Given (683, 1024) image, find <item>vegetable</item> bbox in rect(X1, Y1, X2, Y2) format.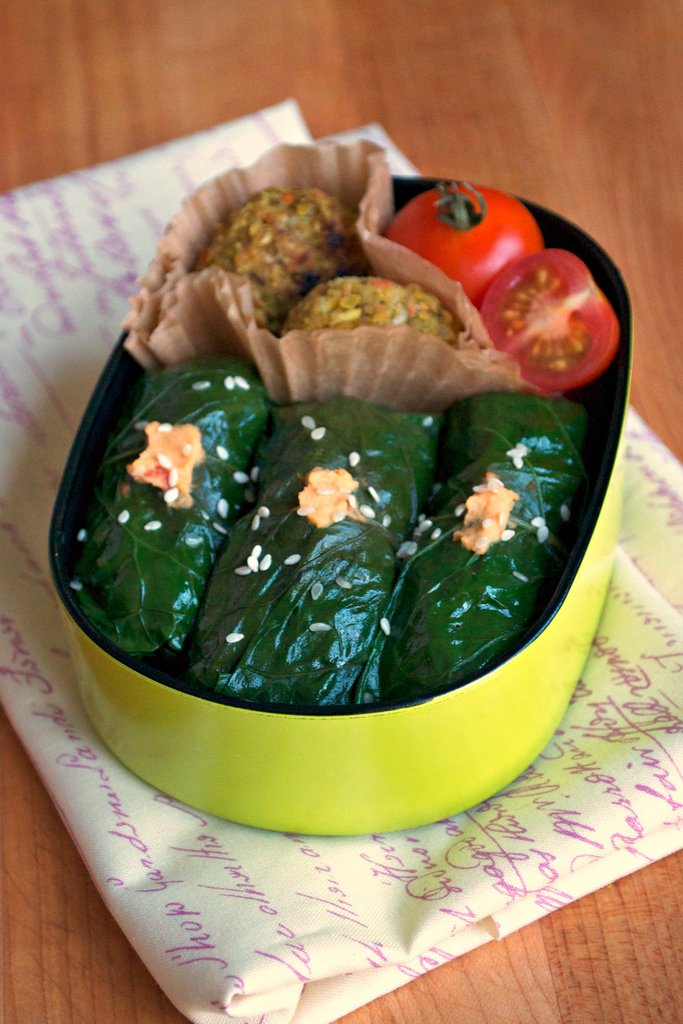
rect(387, 179, 550, 313).
